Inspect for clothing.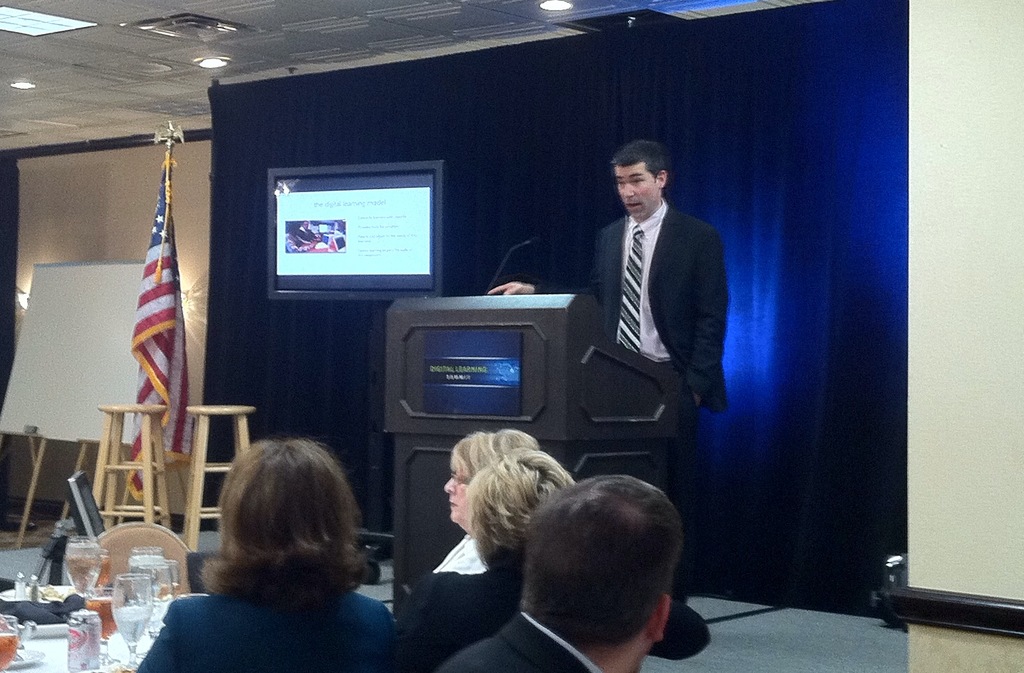
Inspection: (598,221,729,602).
